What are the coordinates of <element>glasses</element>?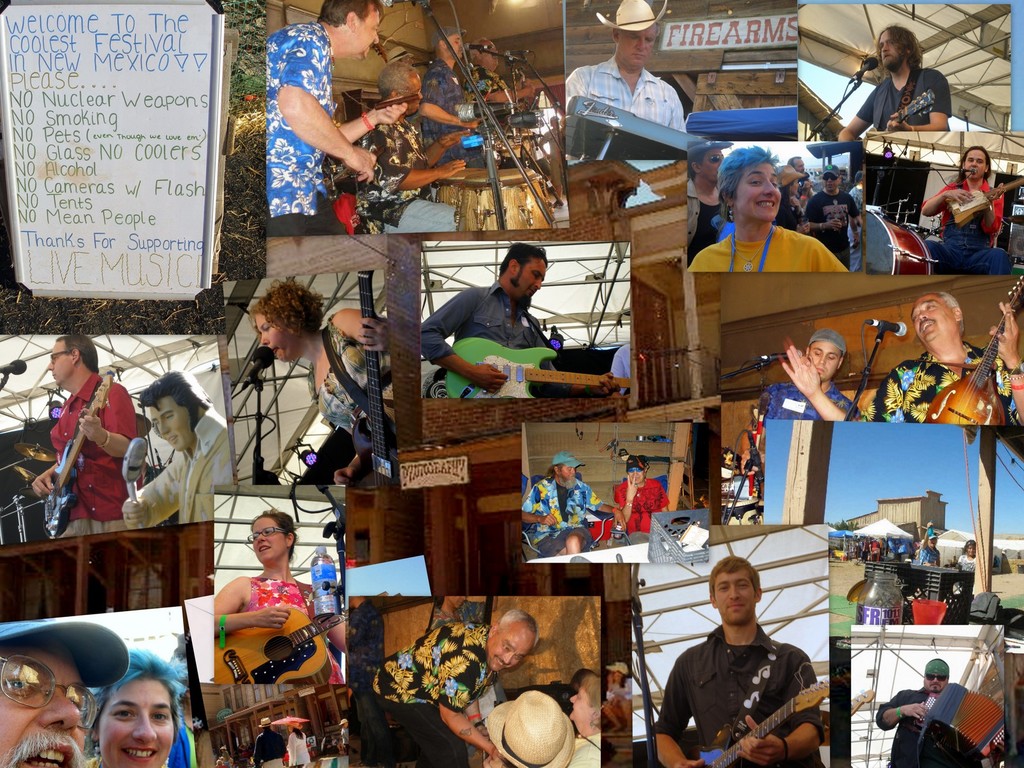
(44, 350, 72, 365).
